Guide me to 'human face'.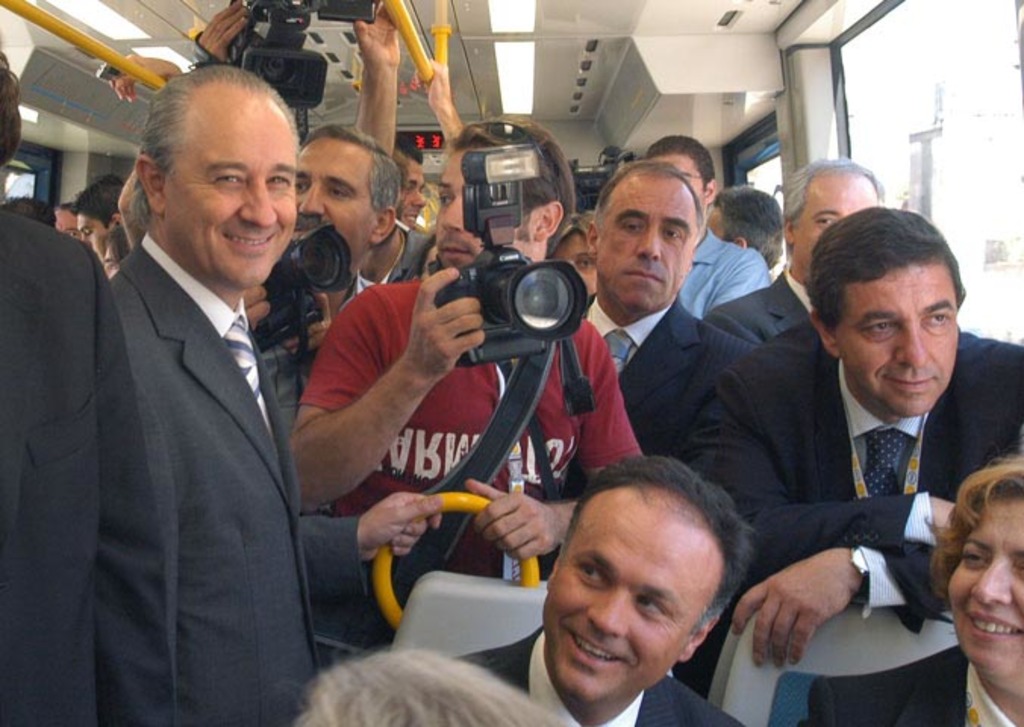
Guidance: [594,177,694,312].
